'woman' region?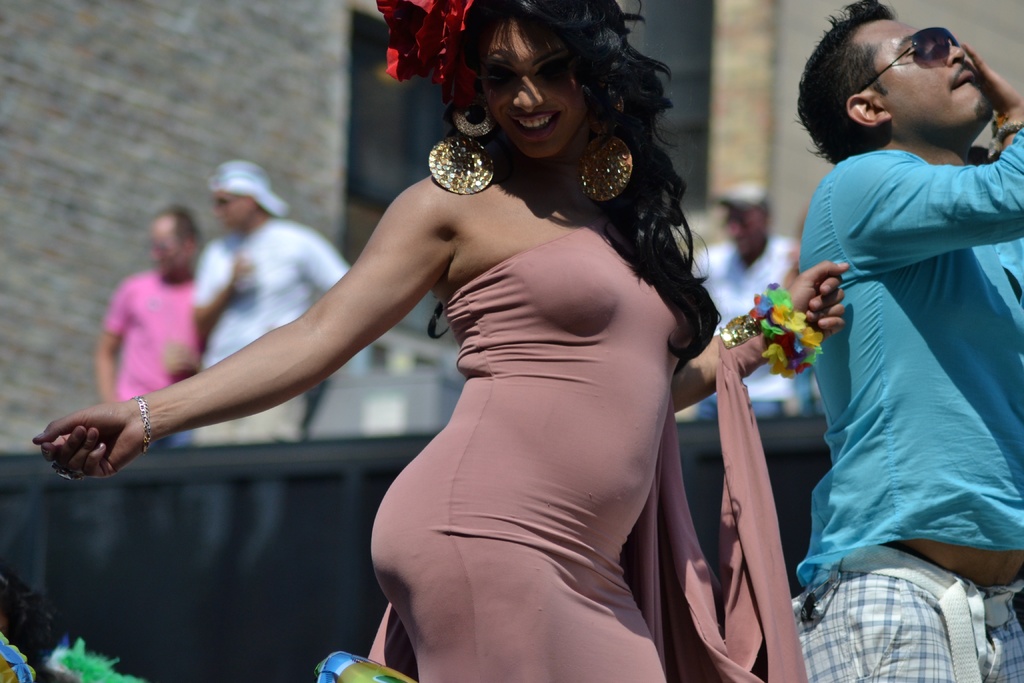
x1=297 y1=12 x2=761 y2=682
